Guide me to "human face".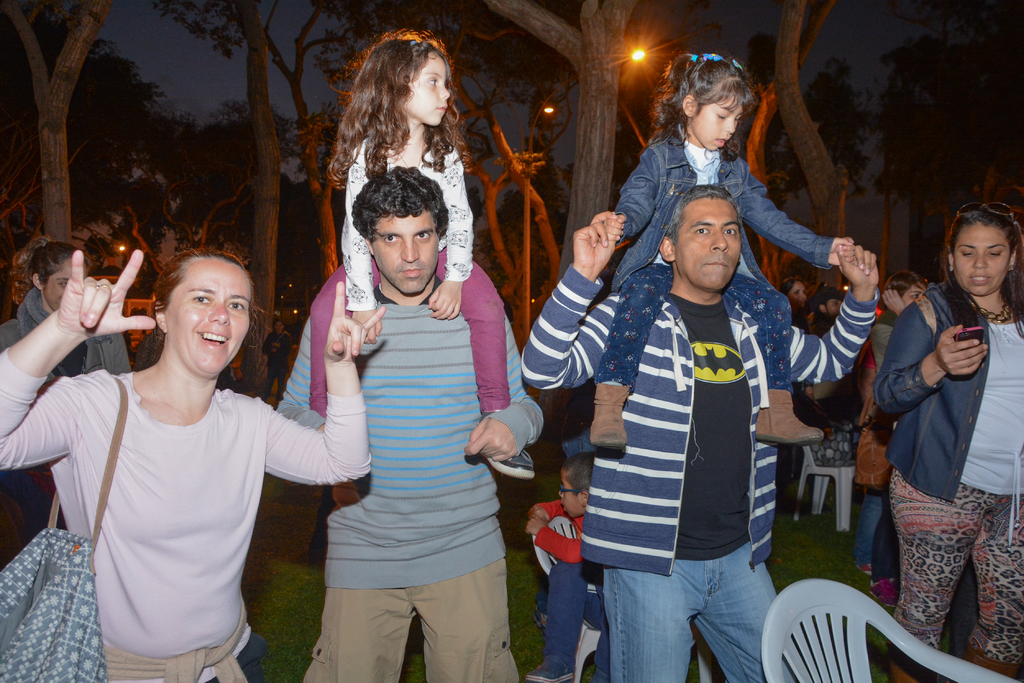
Guidance: [373, 216, 440, 289].
